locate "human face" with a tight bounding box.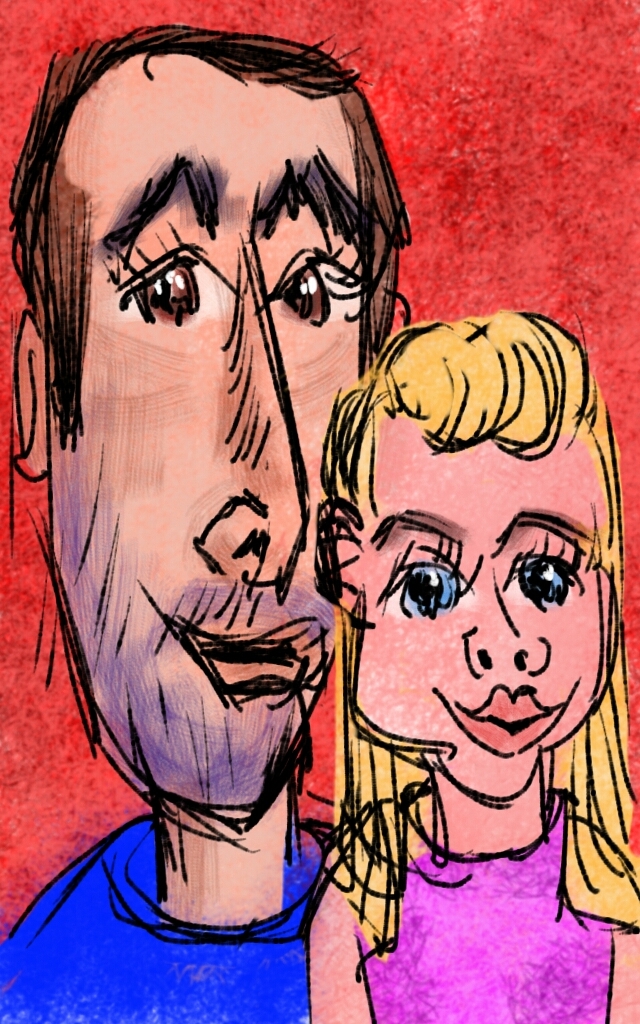
detection(352, 439, 618, 795).
